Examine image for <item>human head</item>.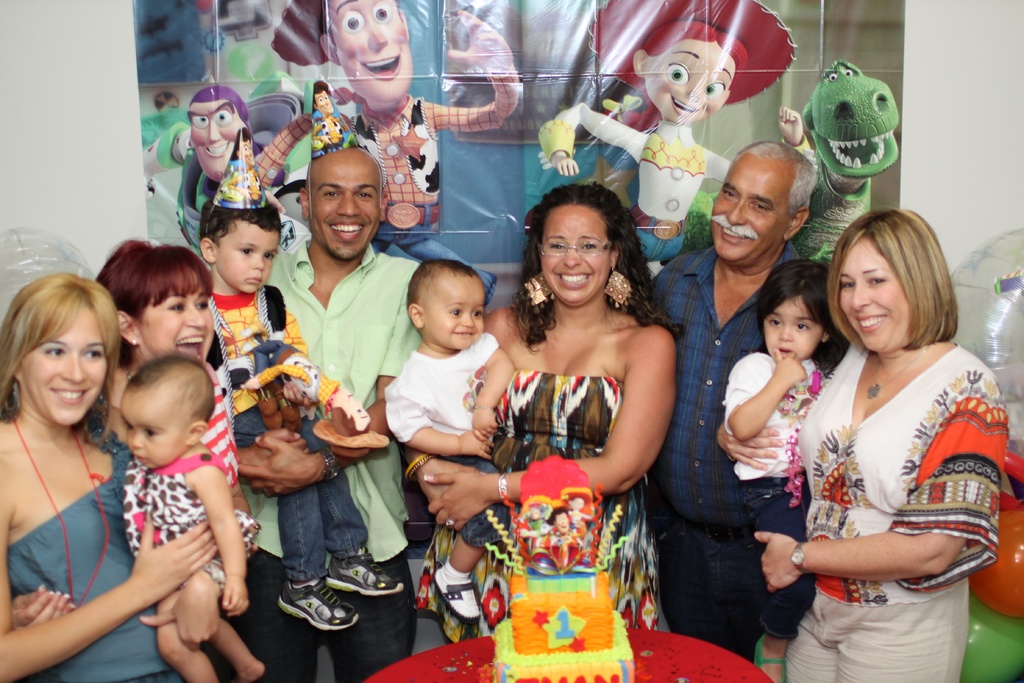
Examination result: (x1=555, y1=508, x2=570, y2=537).
